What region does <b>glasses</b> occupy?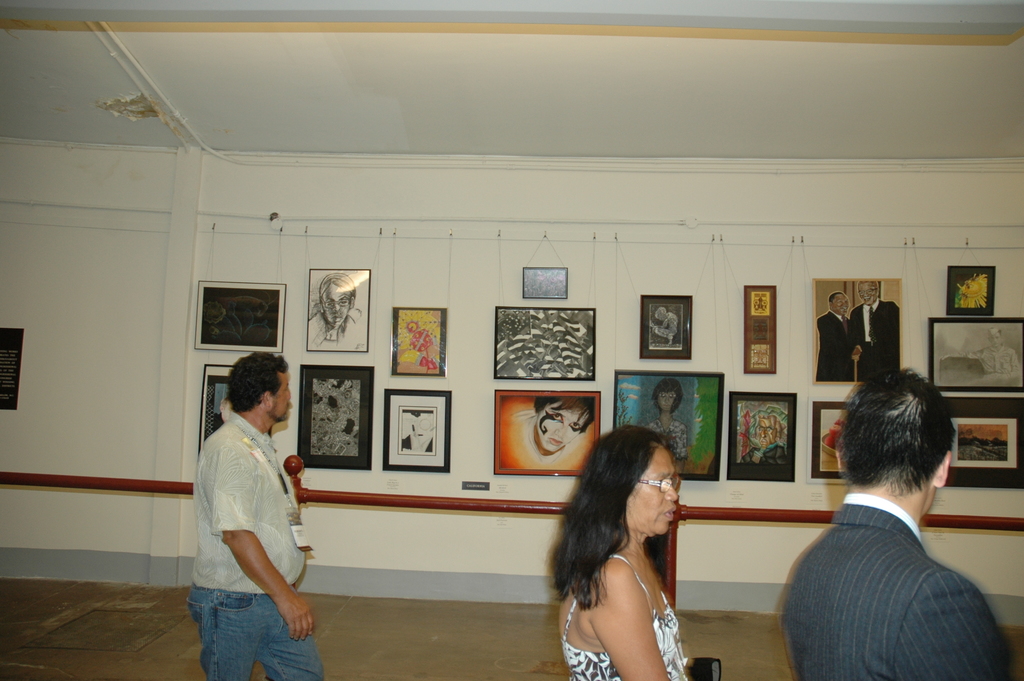
[x1=638, y1=479, x2=683, y2=496].
